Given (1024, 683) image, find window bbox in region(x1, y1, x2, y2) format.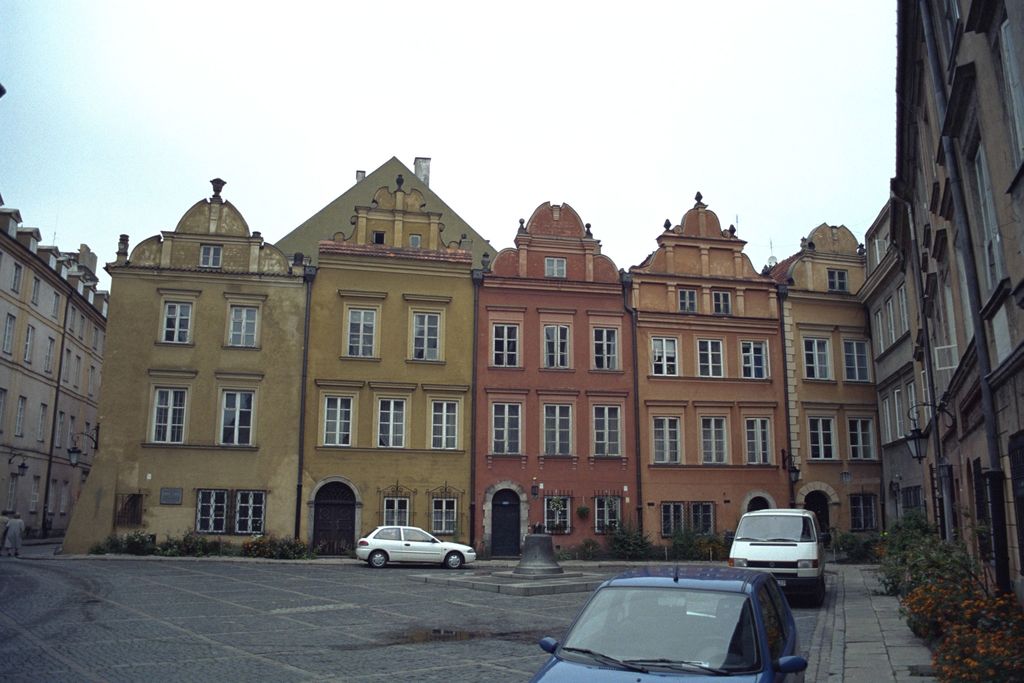
region(535, 492, 576, 534).
